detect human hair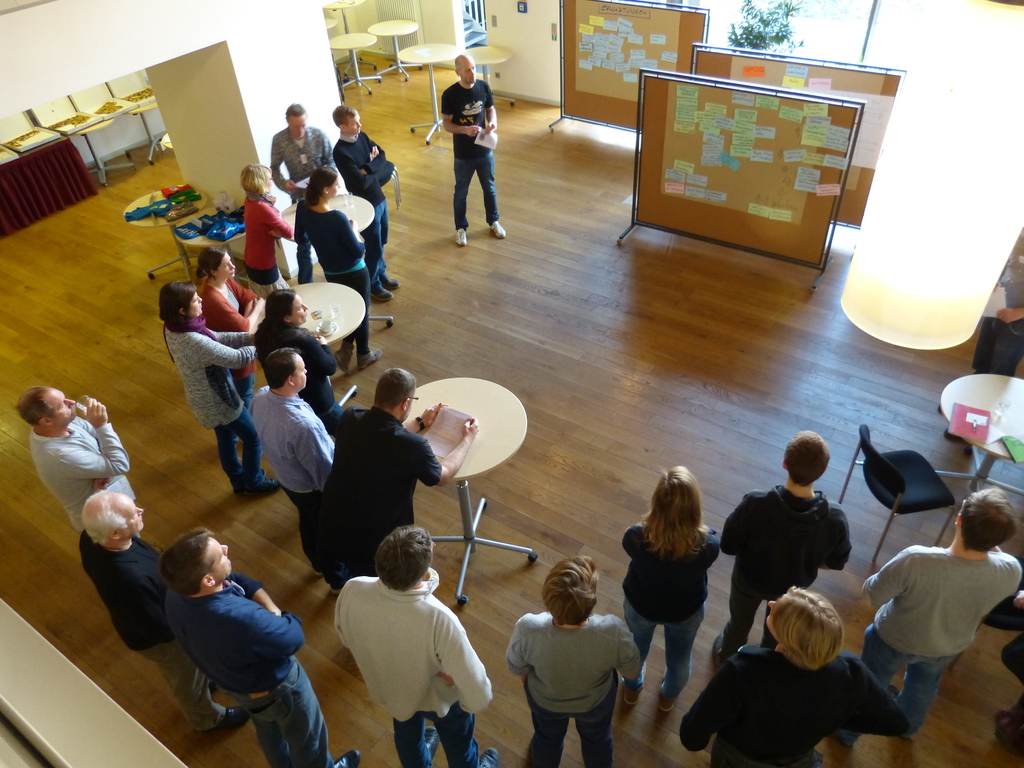
{"x1": 301, "y1": 164, "x2": 338, "y2": 209}
